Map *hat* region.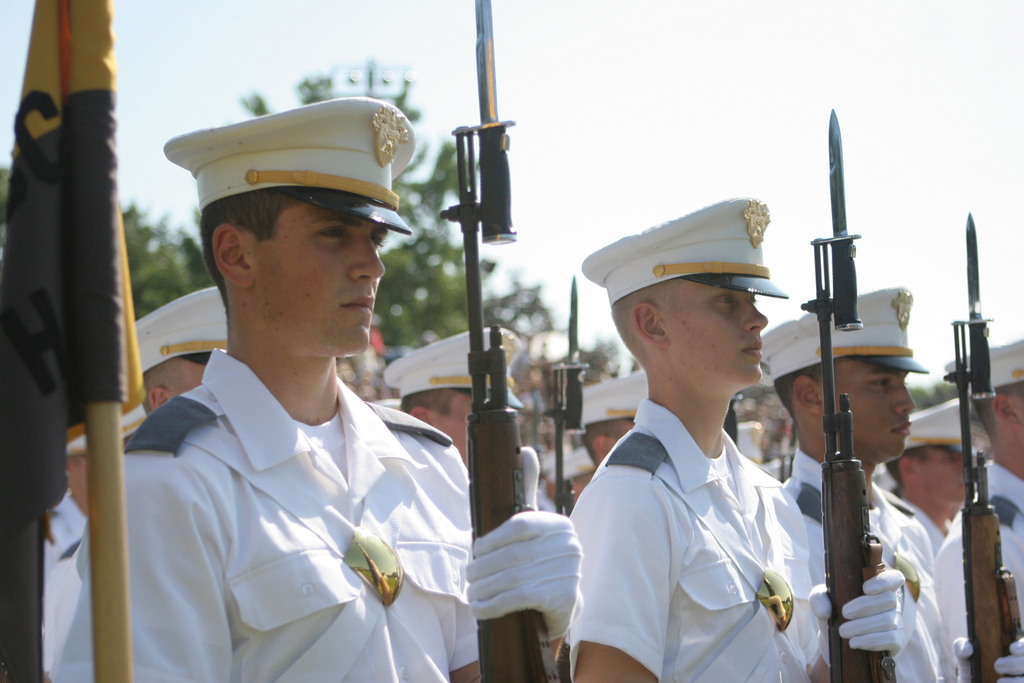
Mapped to bbox=(578, 195, 787, 304).
